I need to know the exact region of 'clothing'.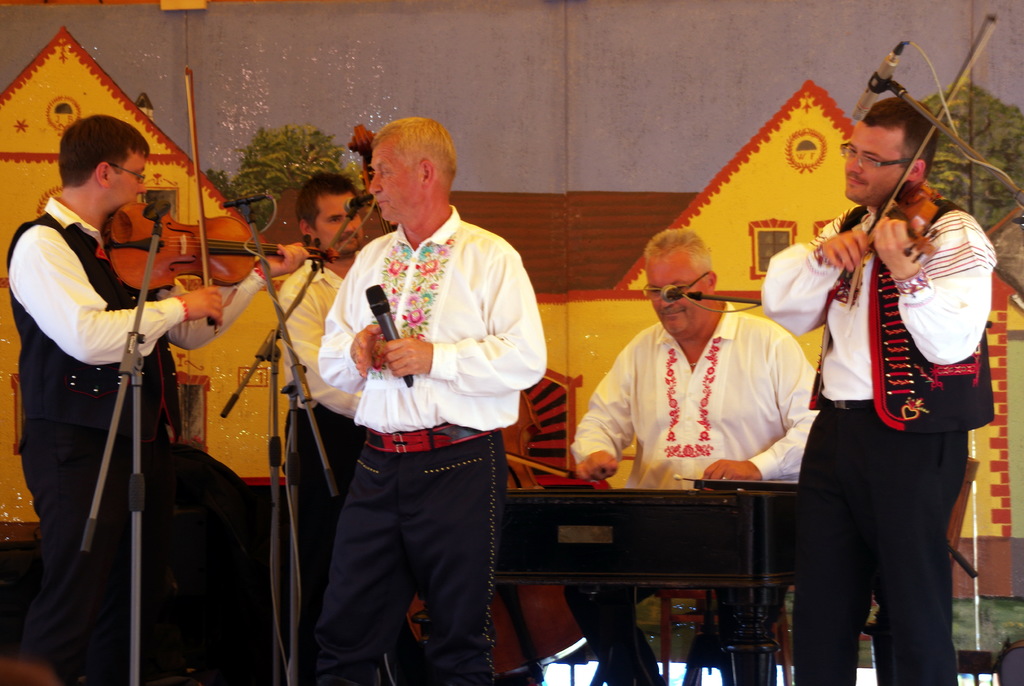
Region: locate(799, 400, 974, 683).
